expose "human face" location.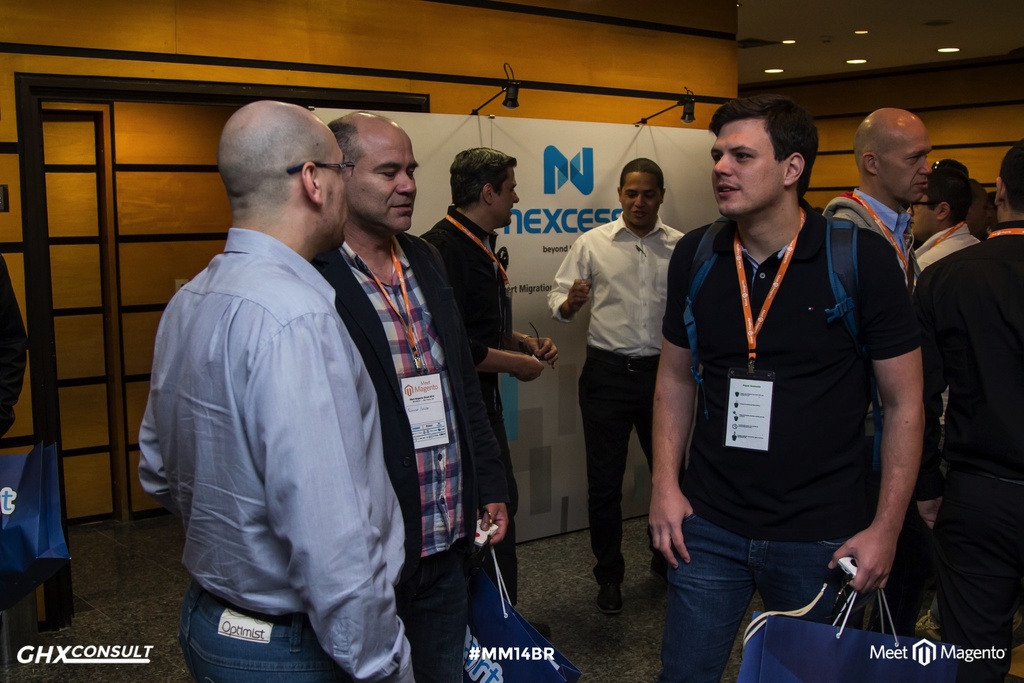
Exposed at [909, 198, 935, 240].
